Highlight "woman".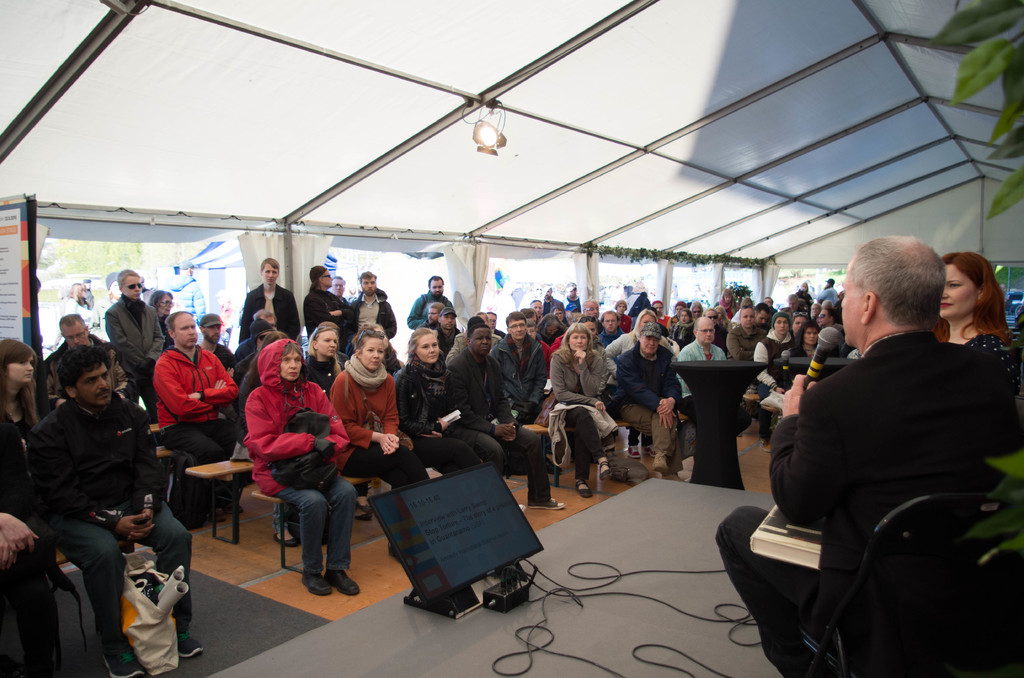
Highlighted region: bbox=(790, 321, 816, 358).
